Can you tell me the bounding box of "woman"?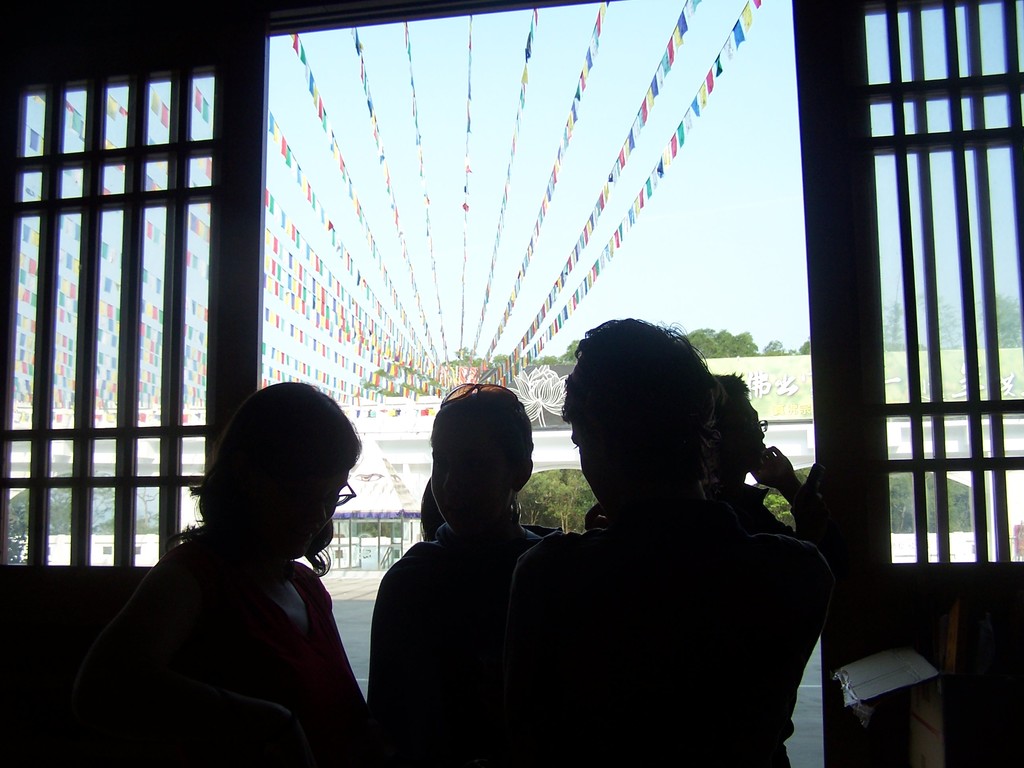
80, 365, 379, 765.
